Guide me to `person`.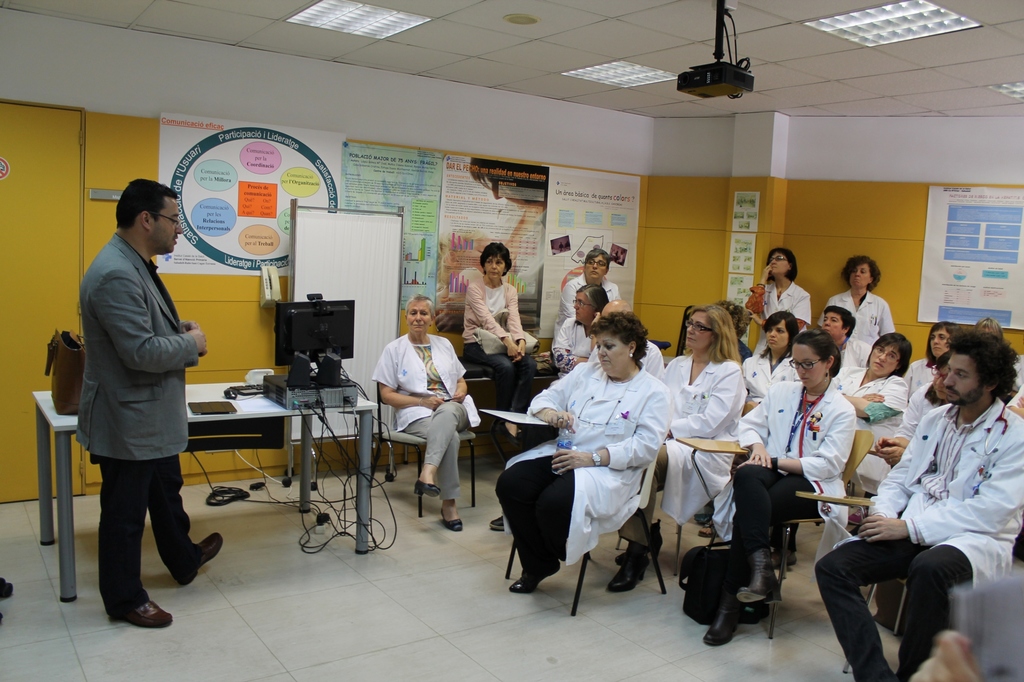
Guidance: <bbox>740, 308, 801, 417</bbox>.
